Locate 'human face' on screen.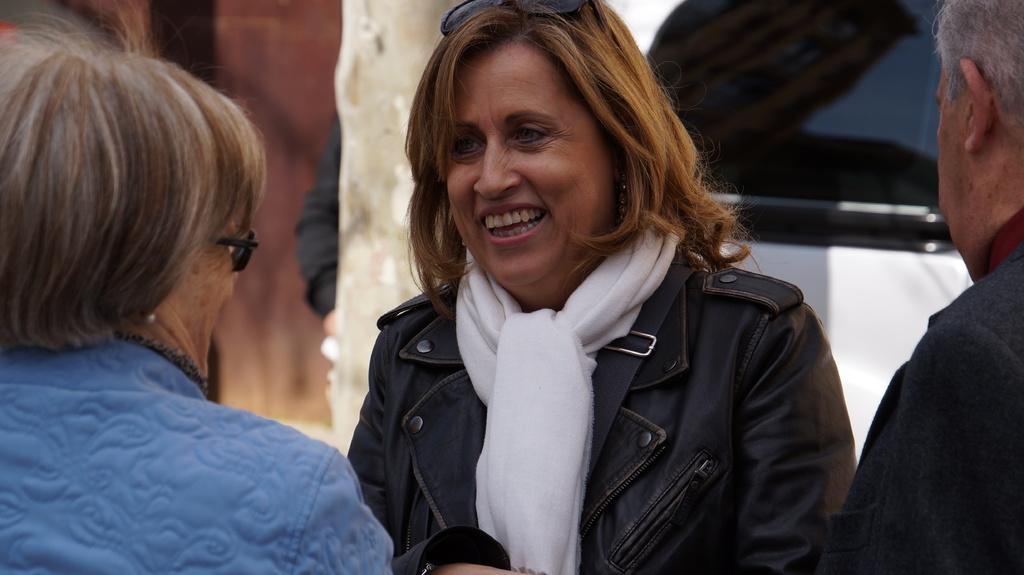
On screen at <region>448, 36, 618, 288</region>.
